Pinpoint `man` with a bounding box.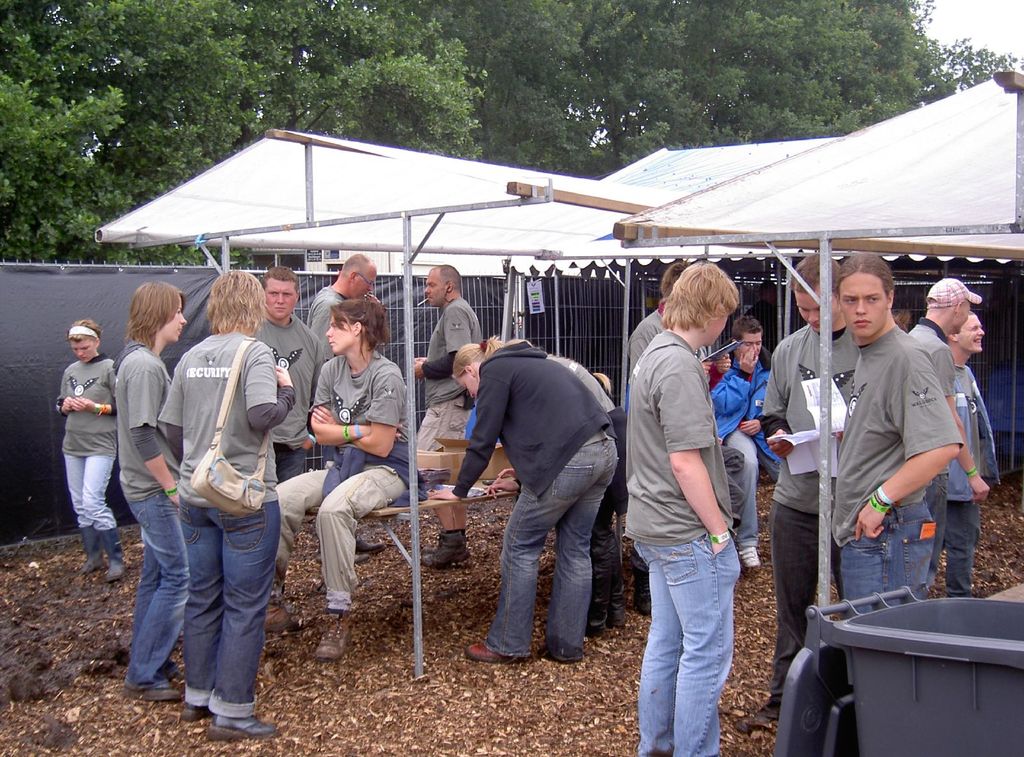
[x1=254, y1=266, x2=324, y2=486].
